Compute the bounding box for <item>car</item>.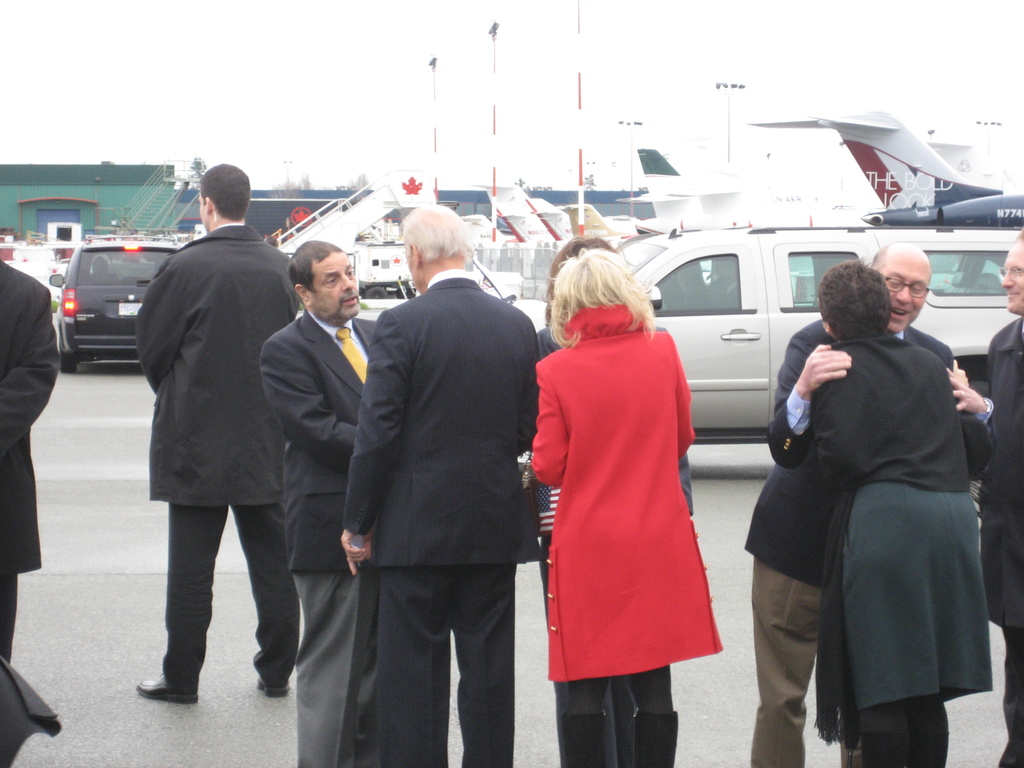
detection(49, 234, 184, 376).
